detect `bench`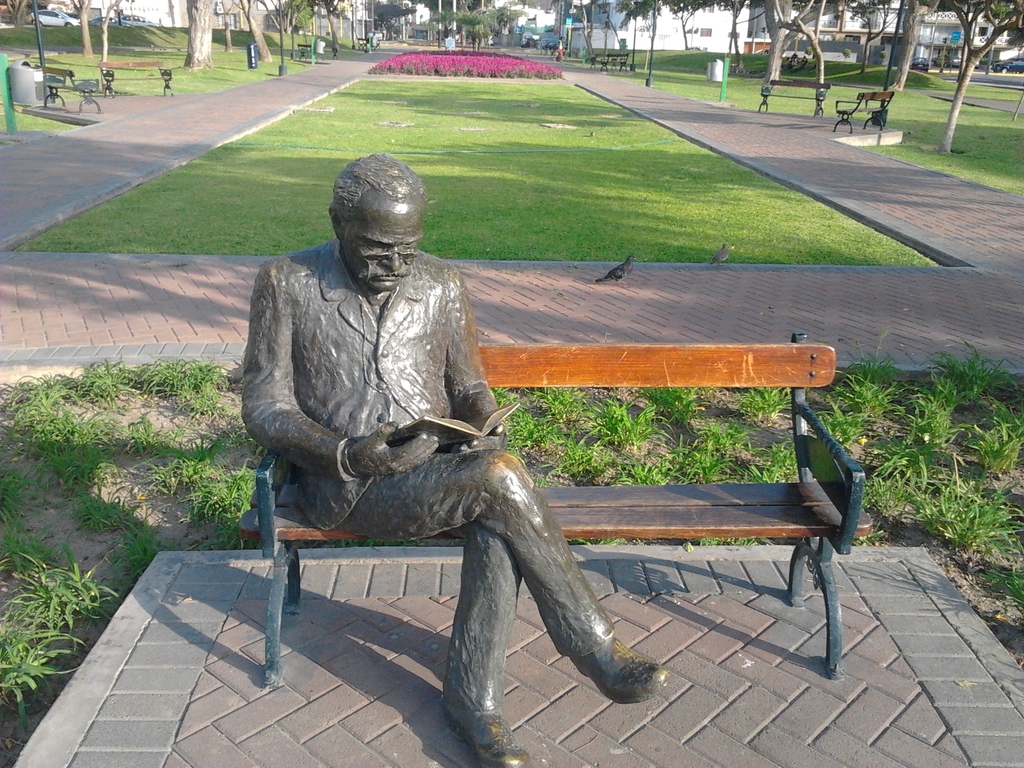
pyautogui.locateOnScreen(764, 83, 832, 120)
